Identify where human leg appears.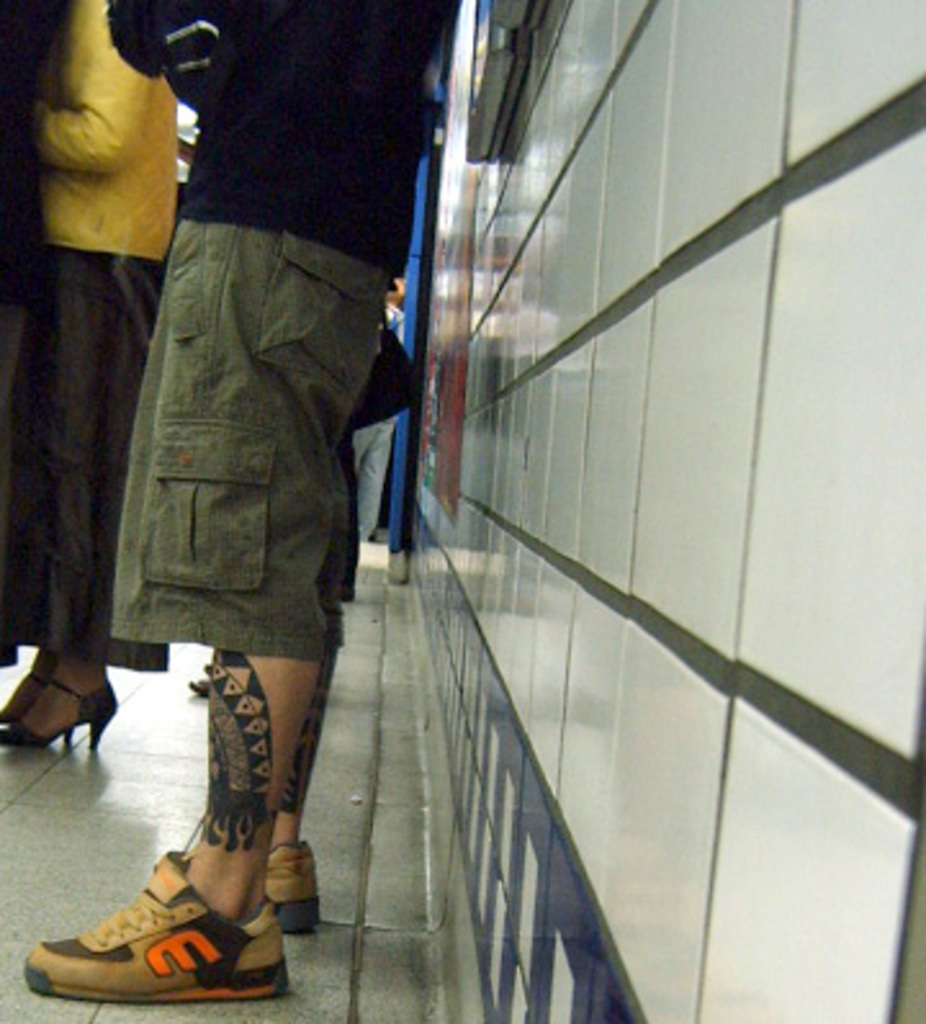
Appears at Rect(3, 247, 167, 764).
